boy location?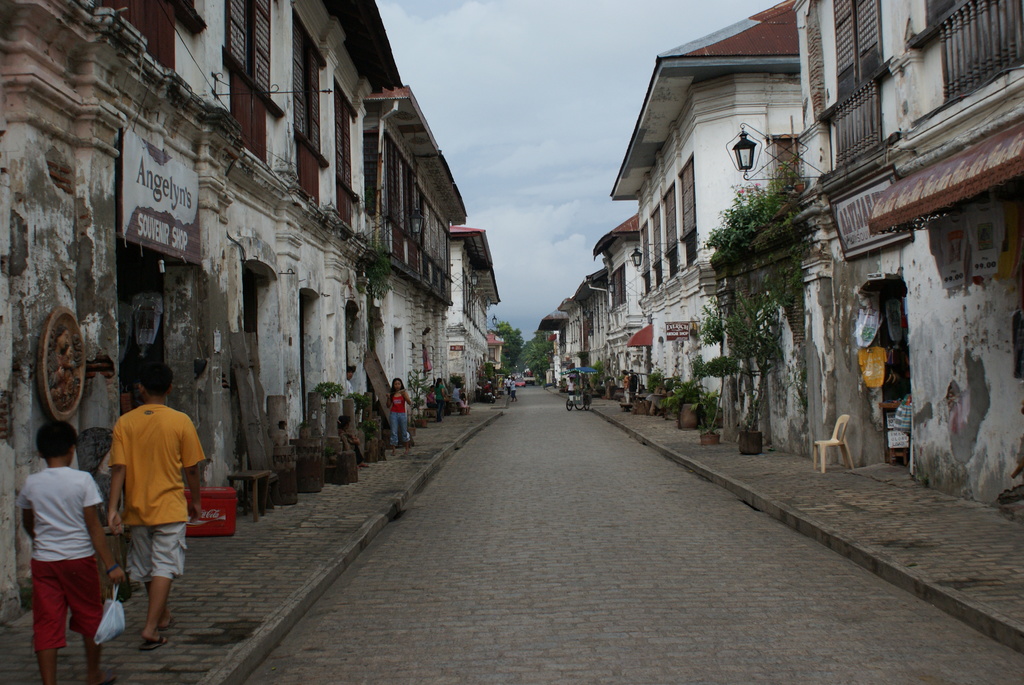
bbox=[12, 404, 105, 683]
